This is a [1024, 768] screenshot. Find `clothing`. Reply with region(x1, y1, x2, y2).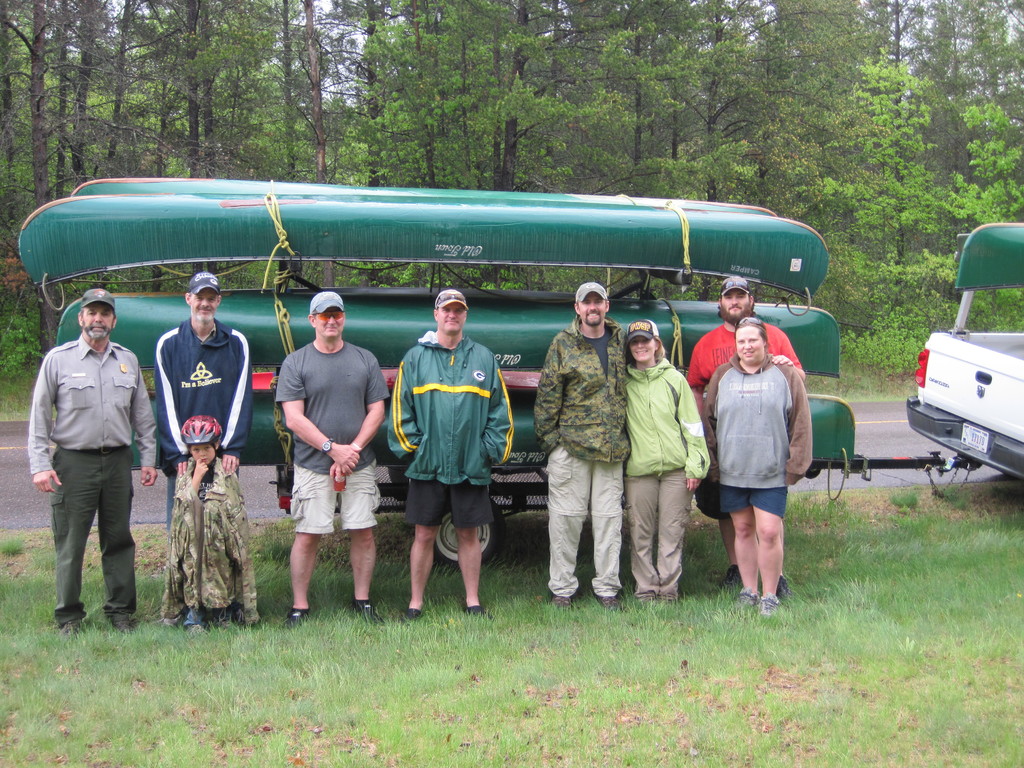
region(662, 313, 799, 431).
